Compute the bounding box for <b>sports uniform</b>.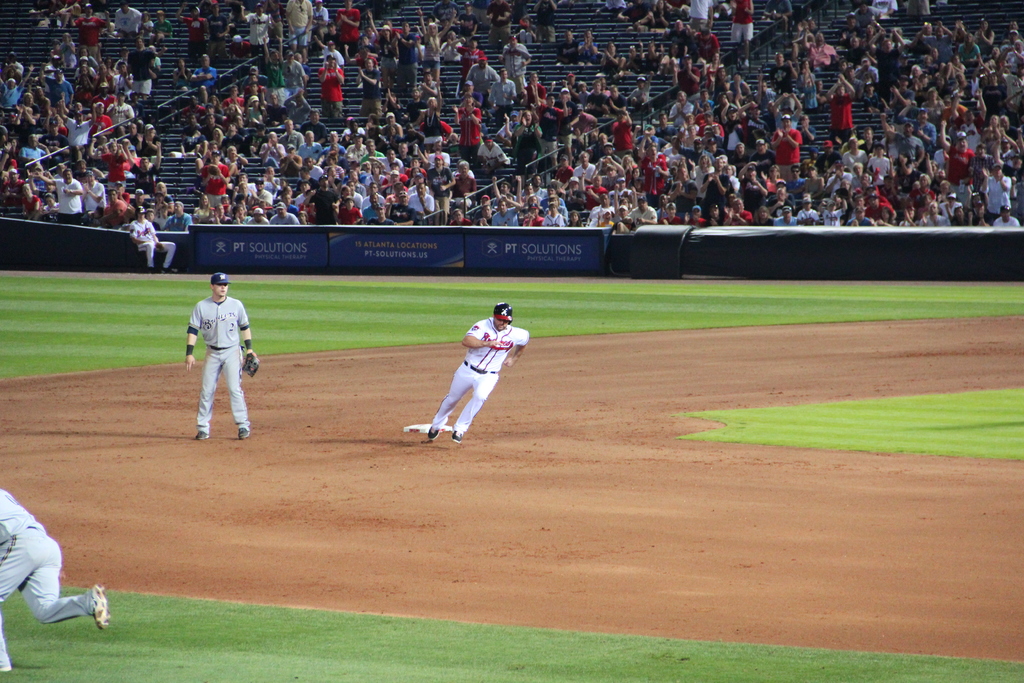
(975, 32, 999, 56).
